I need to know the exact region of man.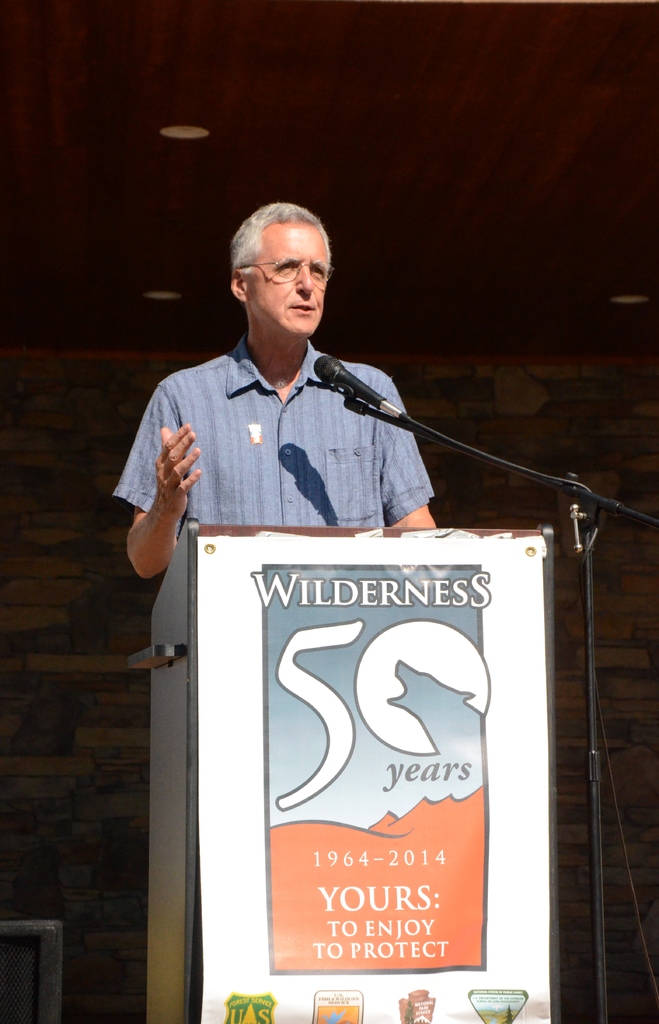
Region: <box>124,209,453,582</box>.
